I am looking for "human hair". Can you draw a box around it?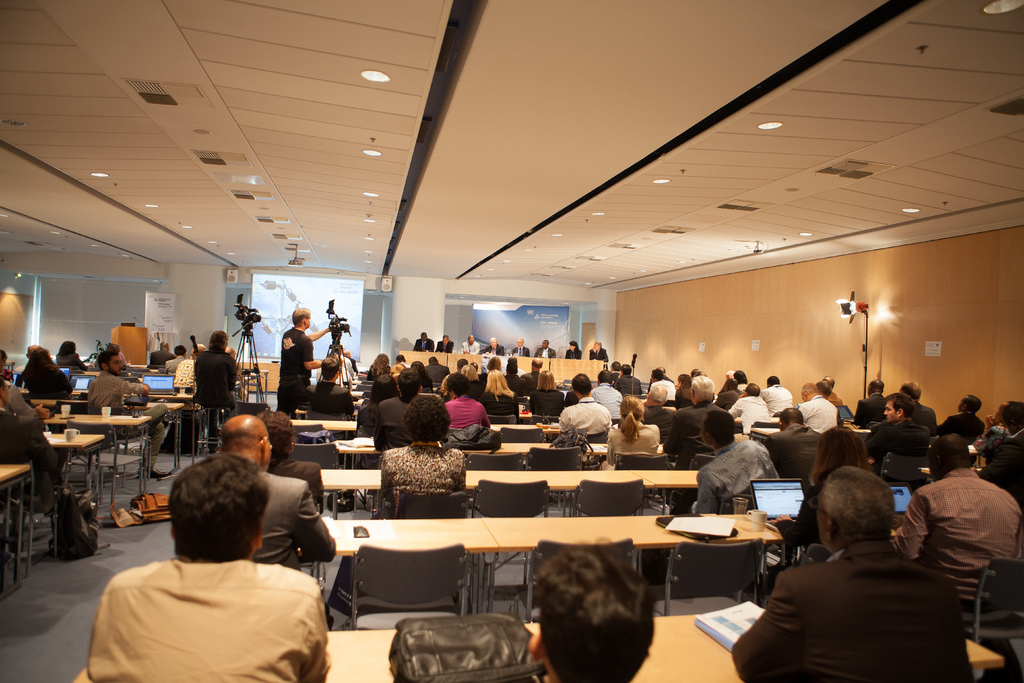
Sure, the bounding box is rect(19, 347, 55, 392).
